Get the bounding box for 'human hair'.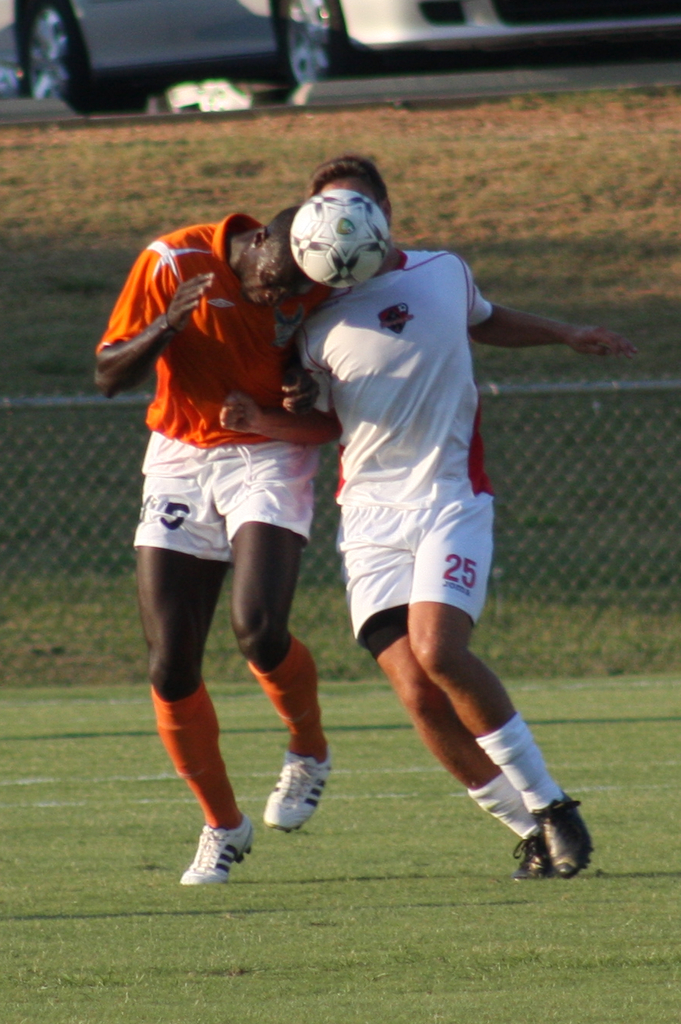
269/204/296/237.
